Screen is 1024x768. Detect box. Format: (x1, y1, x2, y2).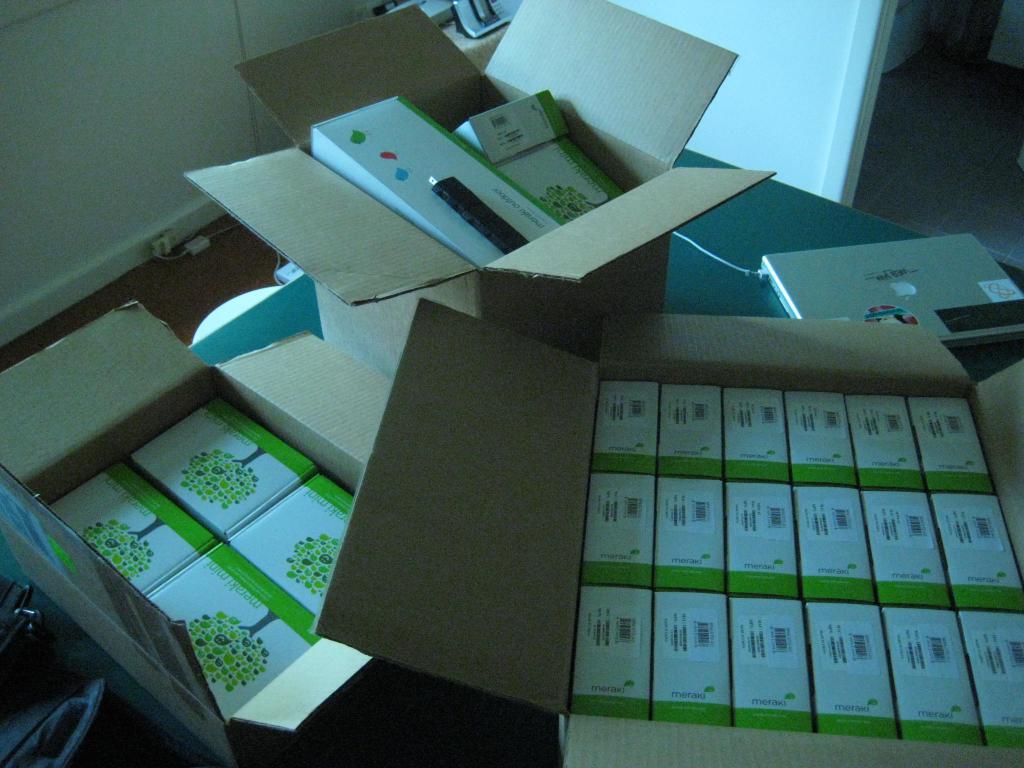
(0, 298, 556, 767).
